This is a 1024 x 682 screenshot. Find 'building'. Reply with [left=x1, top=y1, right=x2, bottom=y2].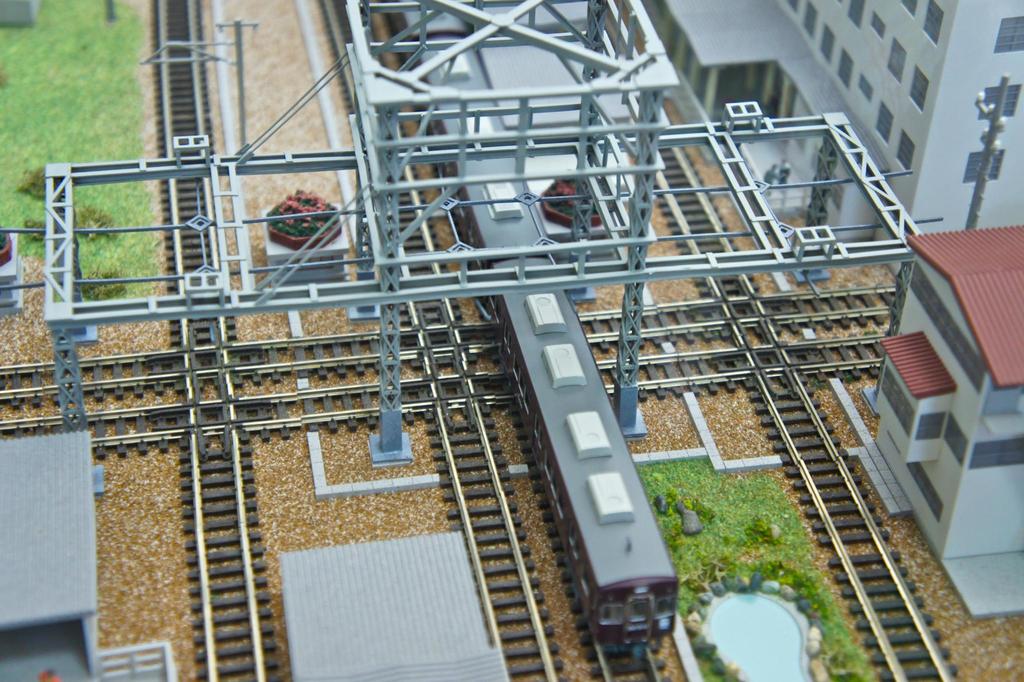
[left=632, top=0, right=1023, bottom=285].
